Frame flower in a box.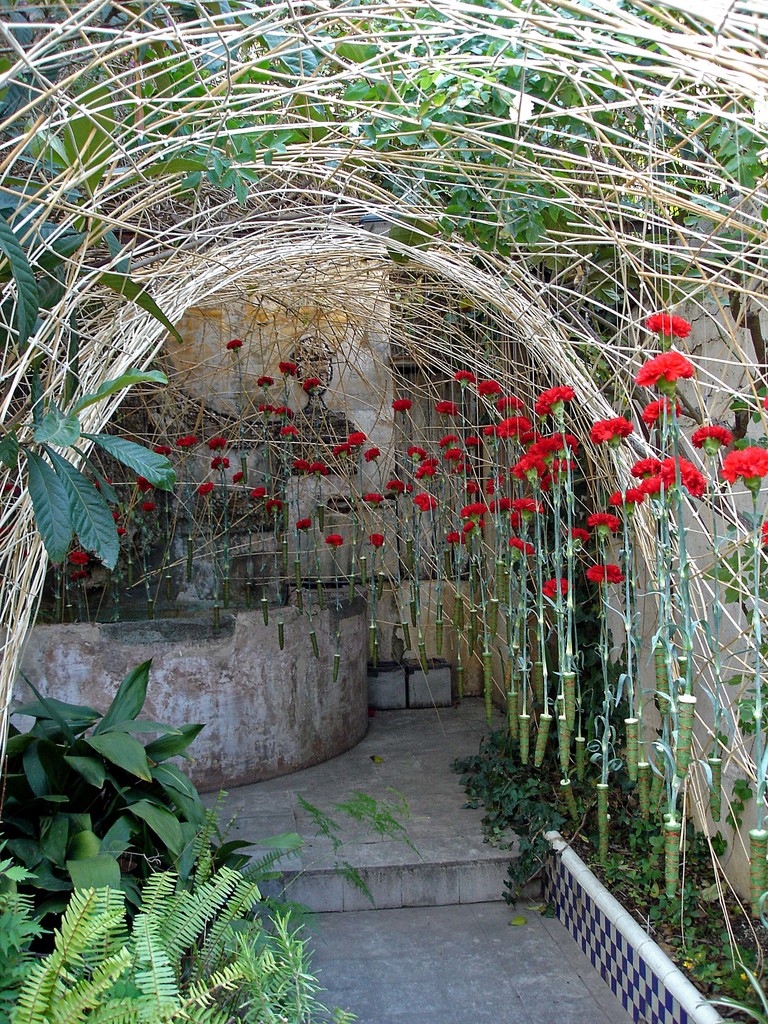
(x1=324, y1=532, x2=344, y2=546).
